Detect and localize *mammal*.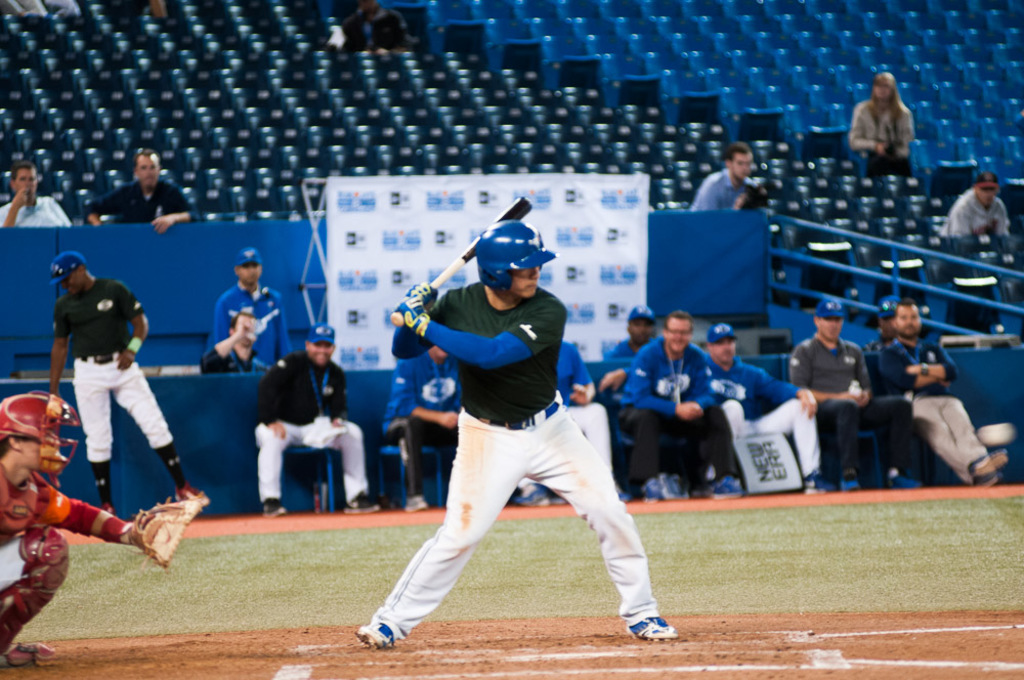
Localized at 83:151:200:224.
